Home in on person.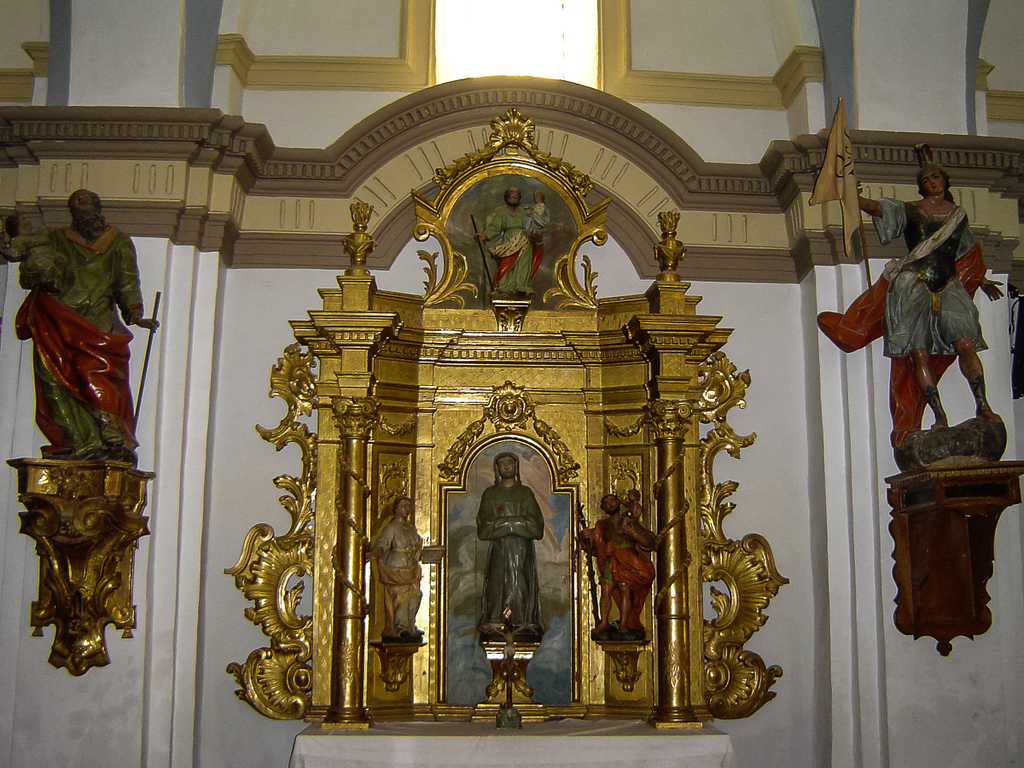
Homed in at (left=579, top=493, right=655, bottom=634).
